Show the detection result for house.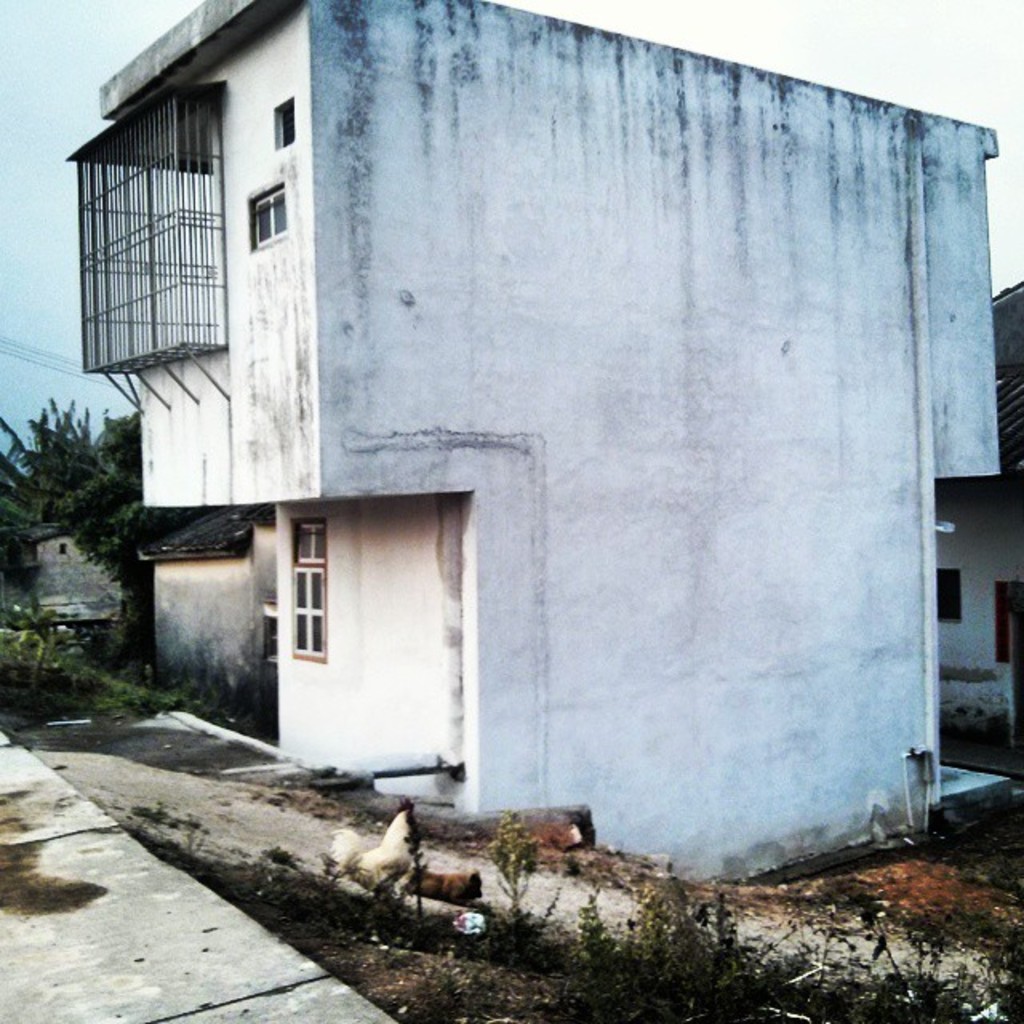
bbox=(67, 0, 1000, 880).
